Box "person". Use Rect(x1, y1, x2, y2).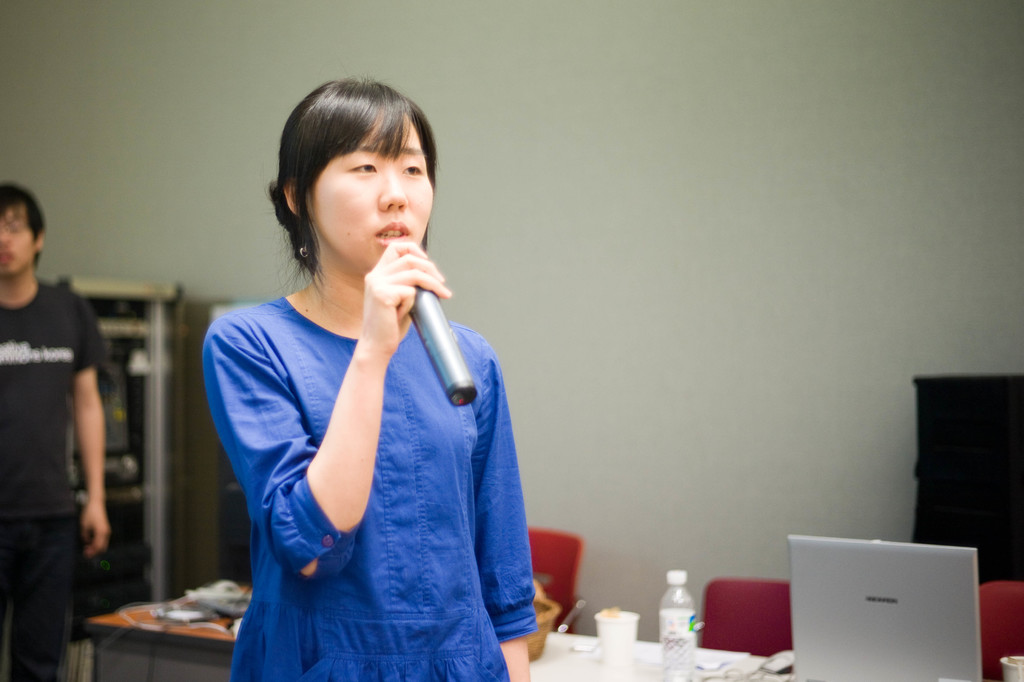
Rect(193, 83, 543, 678).
